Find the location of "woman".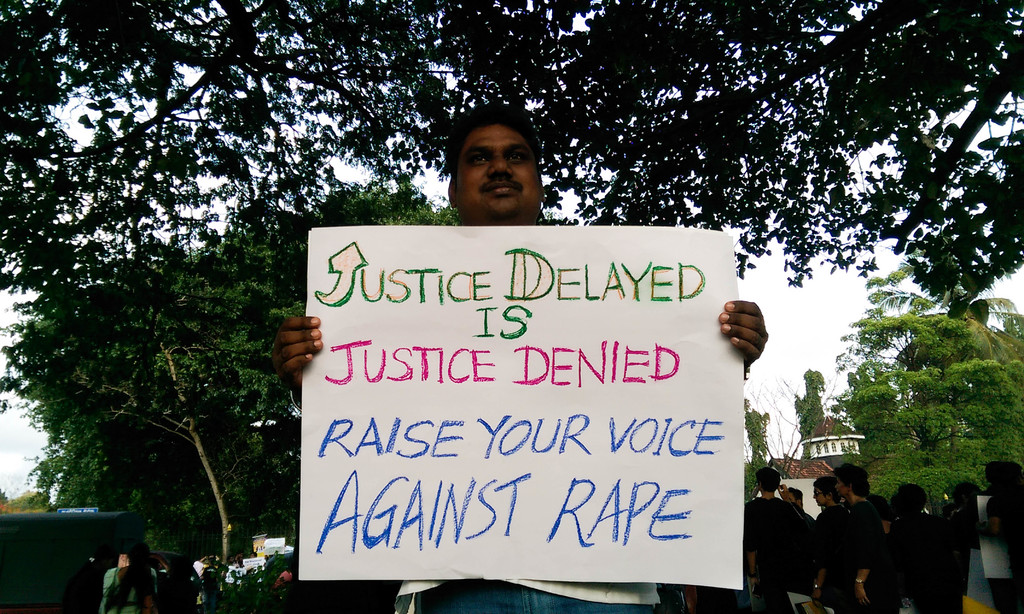
Location: bbox=(274, 98, 767, 613).
